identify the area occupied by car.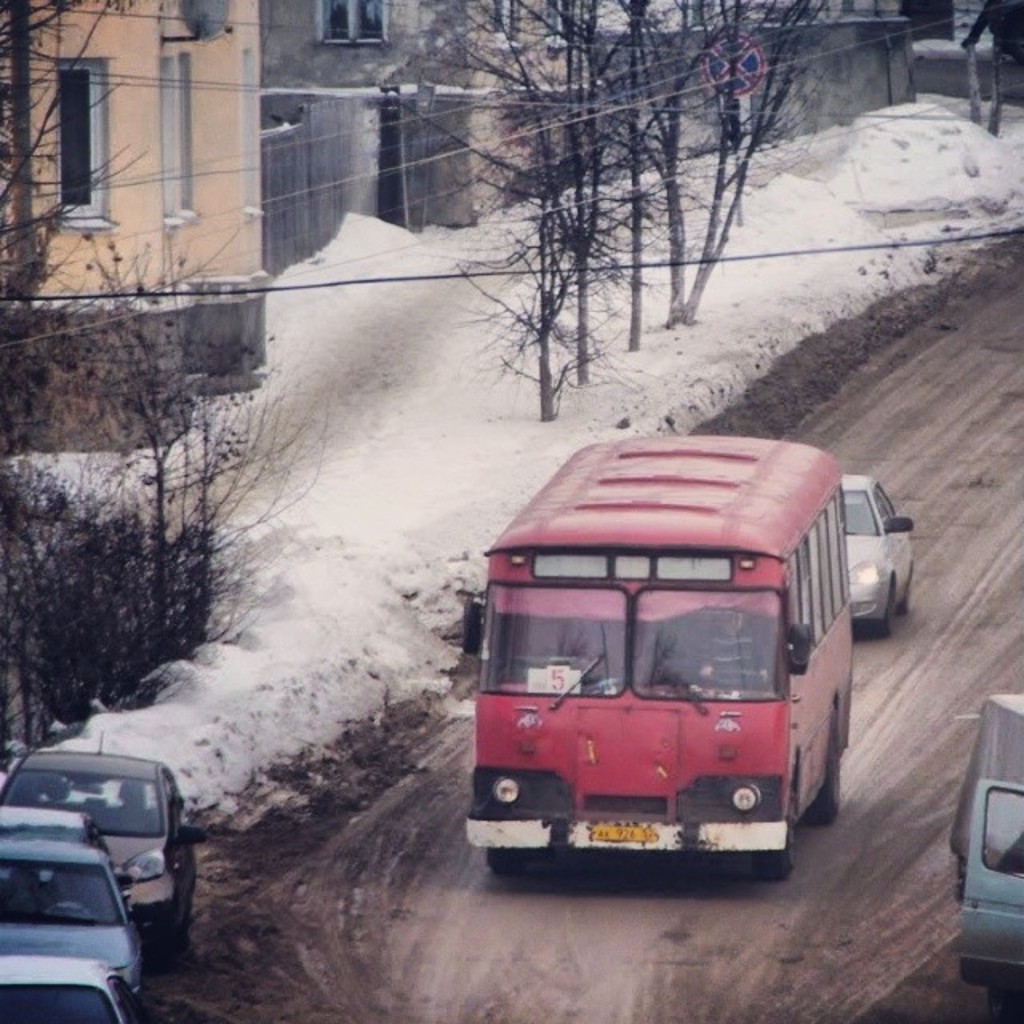
Area: bbox=(845, 474, 917, 642).
